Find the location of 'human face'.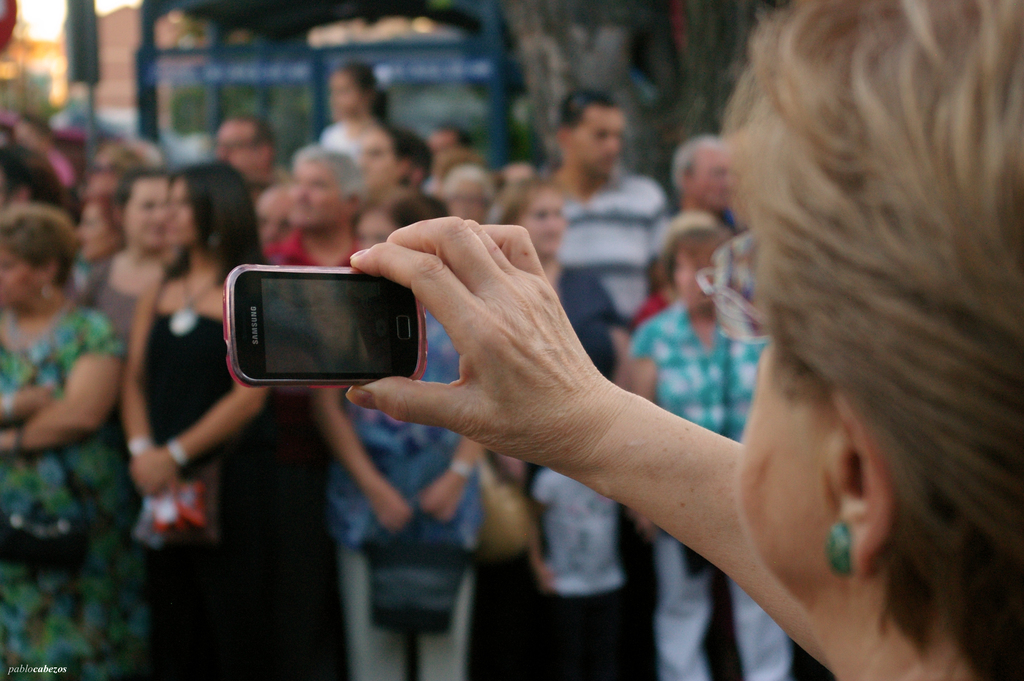
Location: detection(124, 177, 168, 247).
